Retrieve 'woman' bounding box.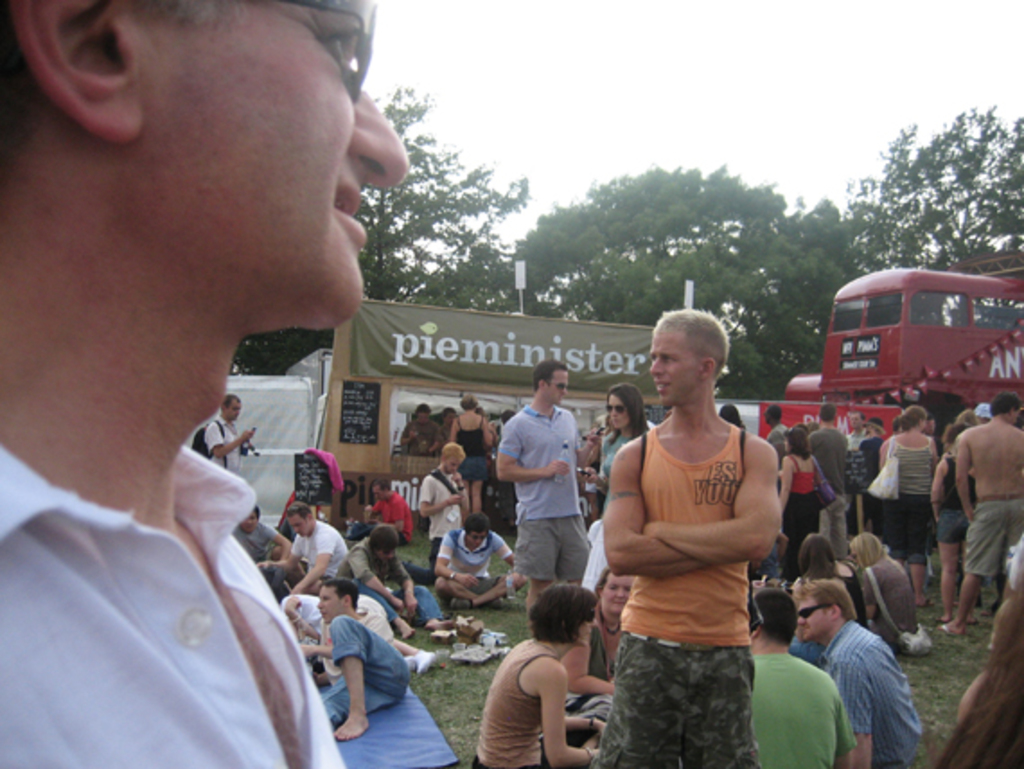
Bounding box: [x1=447, y1=395, x2=490, y2=530].
